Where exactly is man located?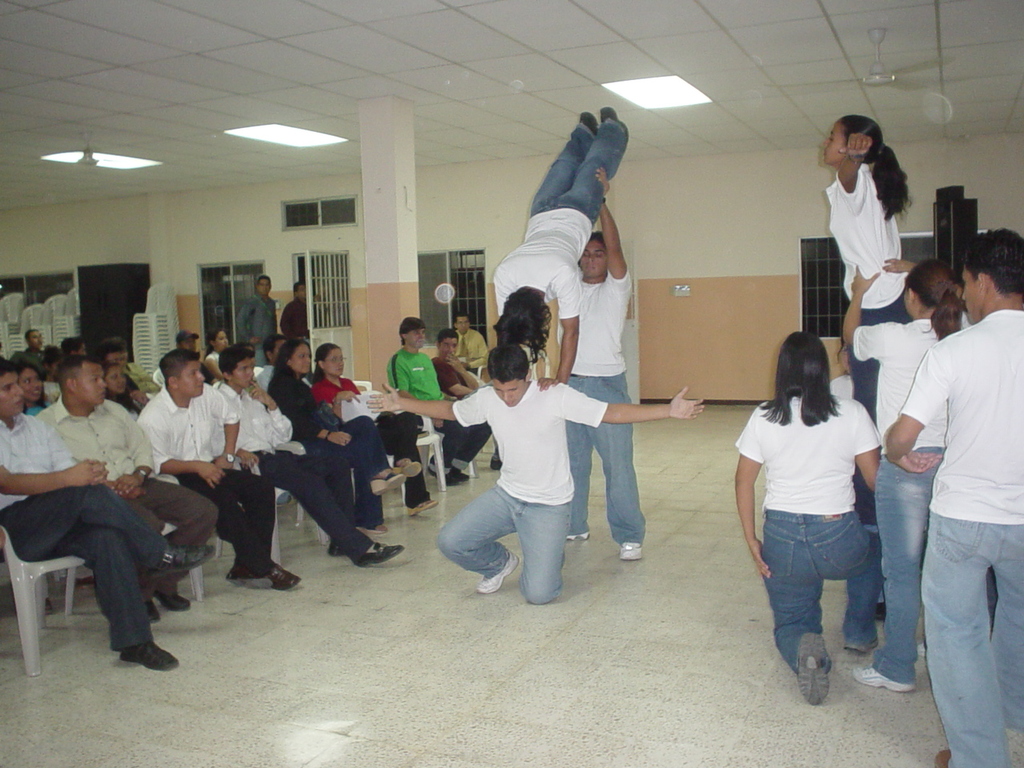
Its bounding box is <box>238,272,278,366</box>.
